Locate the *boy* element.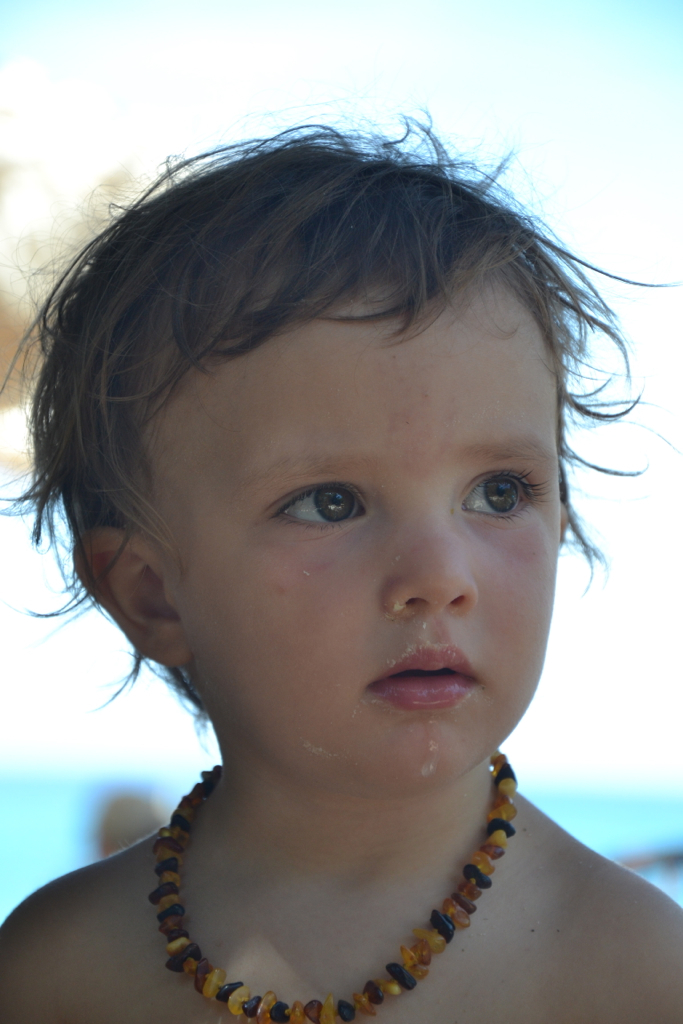
Element bbox: <bbox>0, 133, 682, 1023</bbox>.
